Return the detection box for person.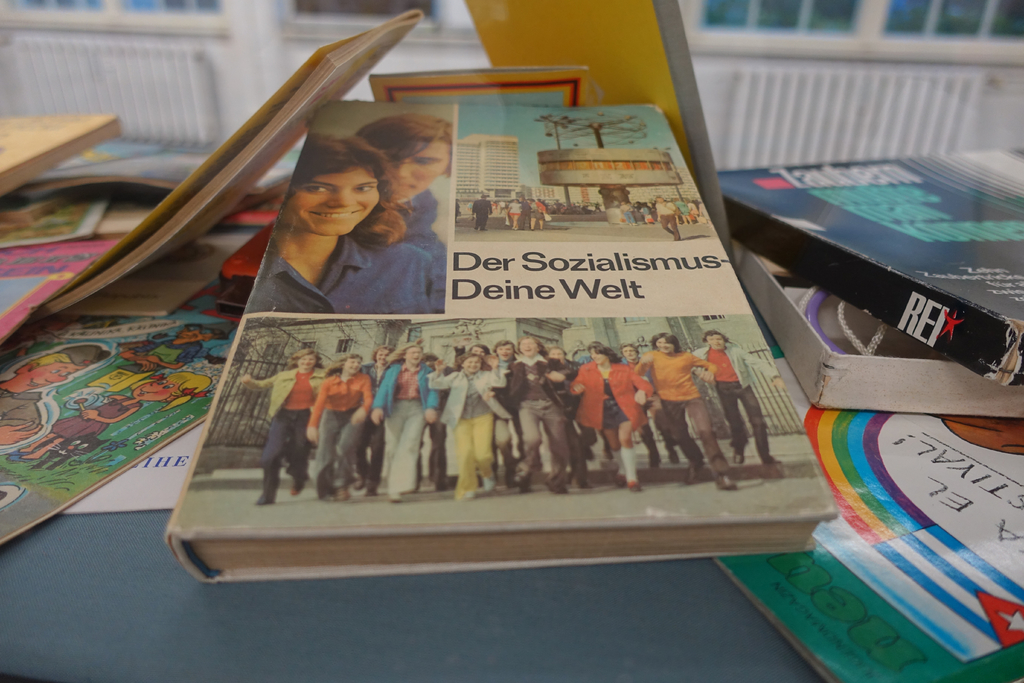
[left=627, top=198, right=637, bottom=224].
